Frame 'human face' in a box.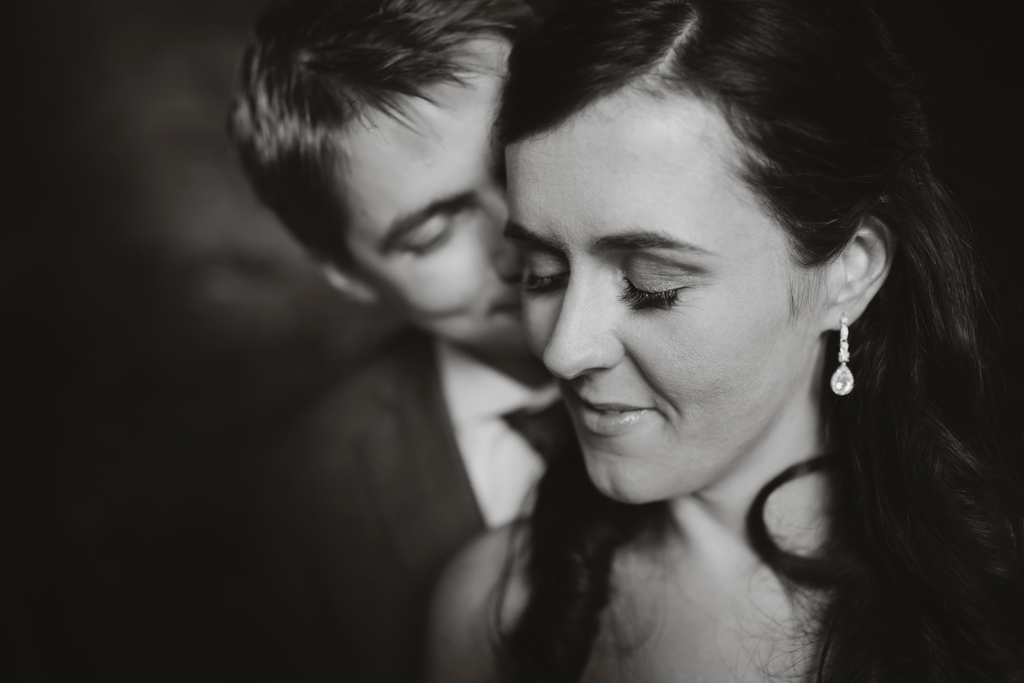
(x1=504, y1=78, x2=817, y2=504).
